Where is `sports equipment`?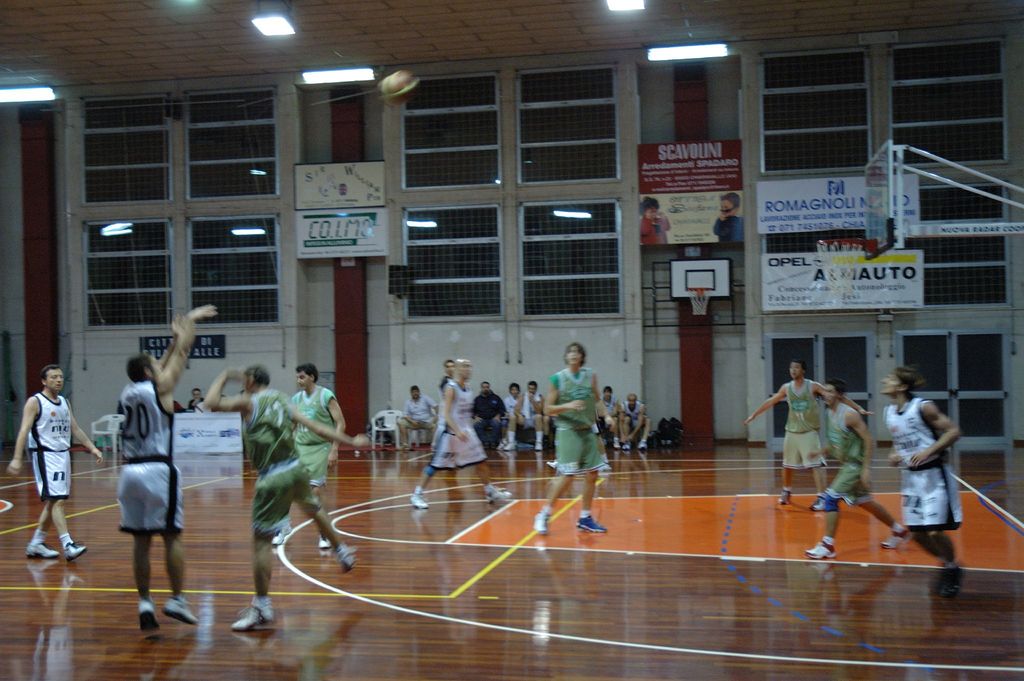
801 539 834 561.
